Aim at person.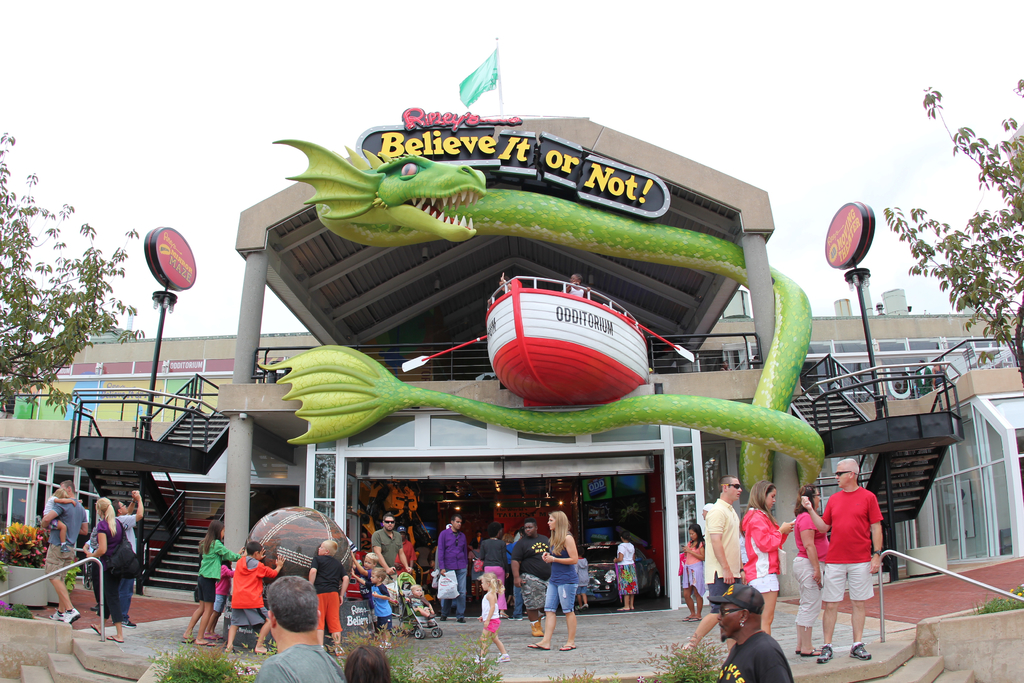
Aimed at (left=819, top=457, right=886, bottom=664).
